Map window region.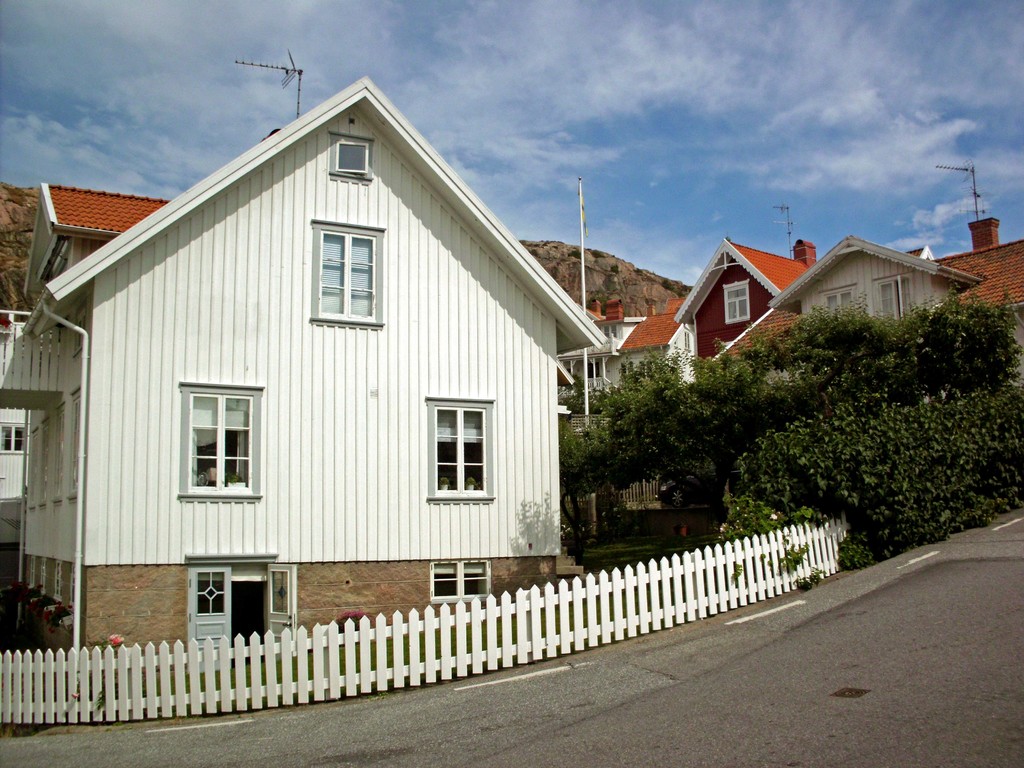
Mapped to [29,429,40,505].
